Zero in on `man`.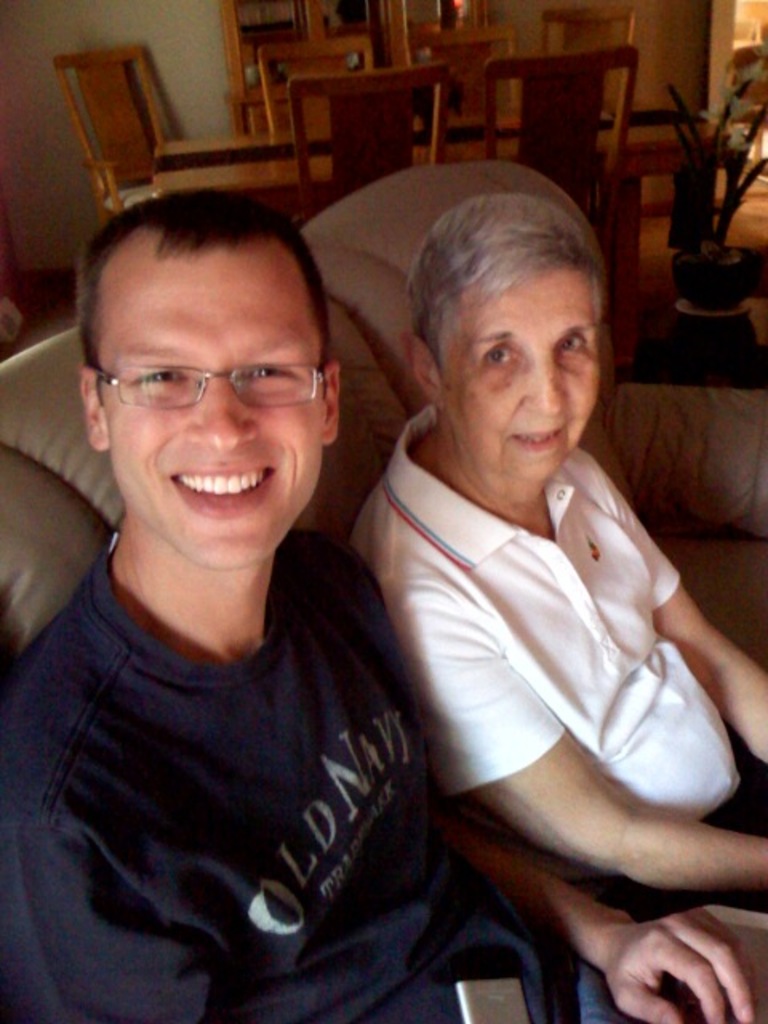
Zeroed in: (x1=30, y1=134, x2=533, y2=1023).
